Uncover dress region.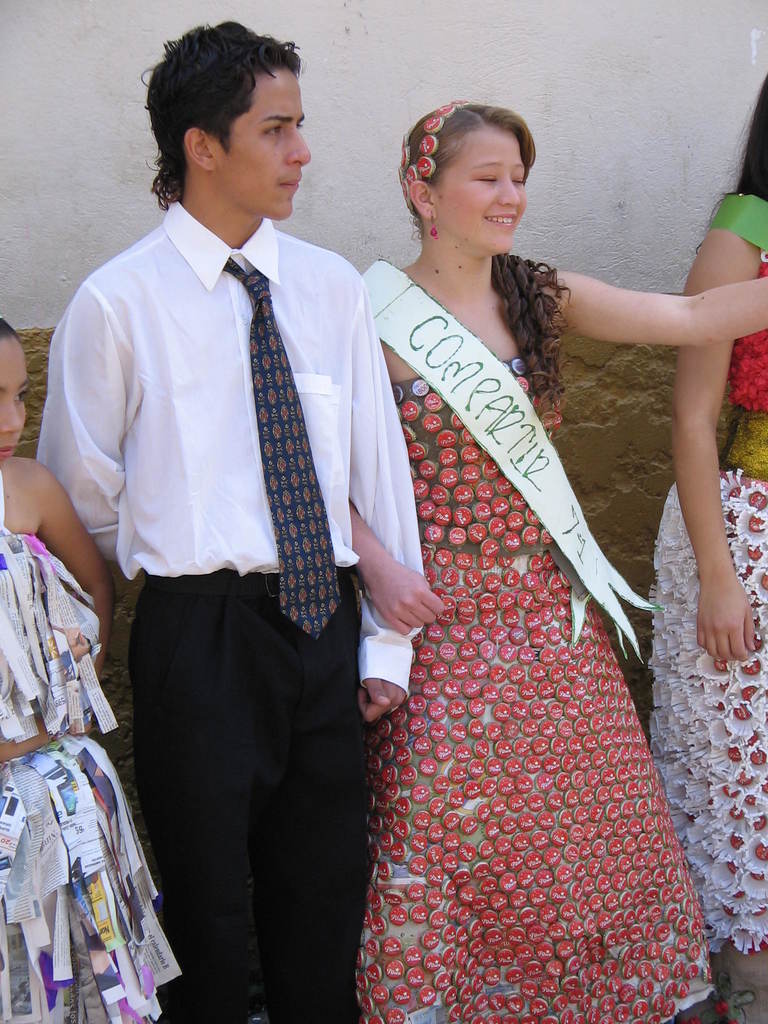
Uncovered: {"left": 353, "top": 356, "right": 722, "bottom": 1023}.
